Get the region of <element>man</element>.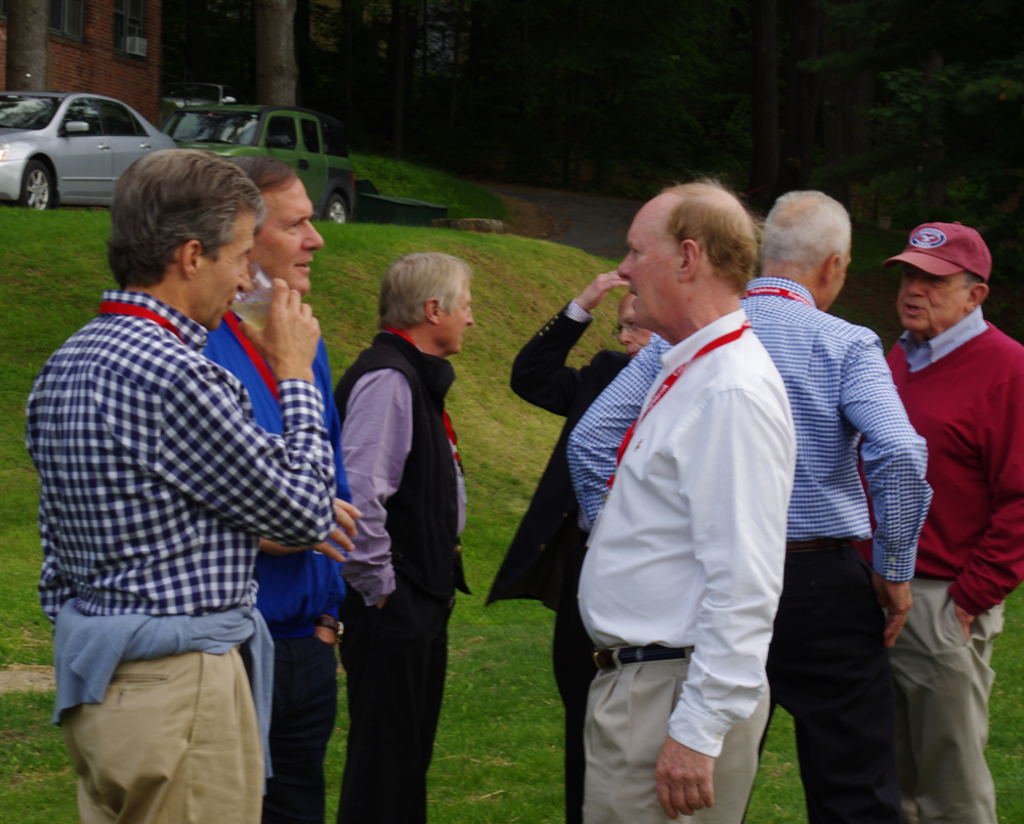
(left=23, top=150, right=334, bottom=823).
